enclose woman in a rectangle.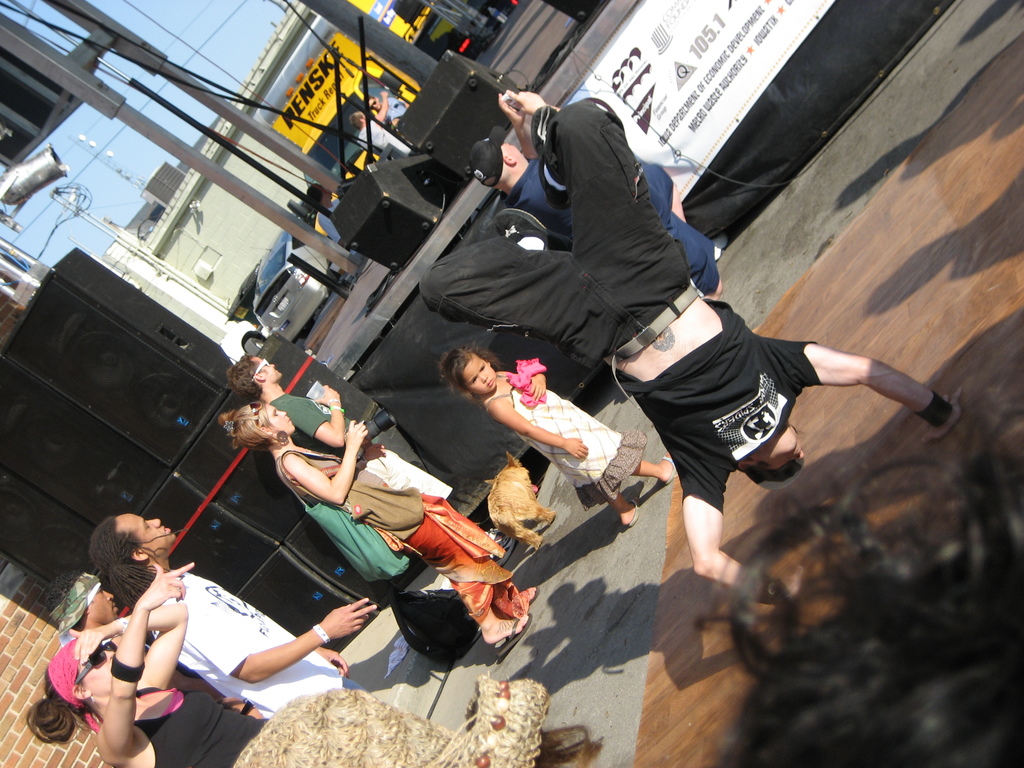
box=[17, 659, 266, 767].
